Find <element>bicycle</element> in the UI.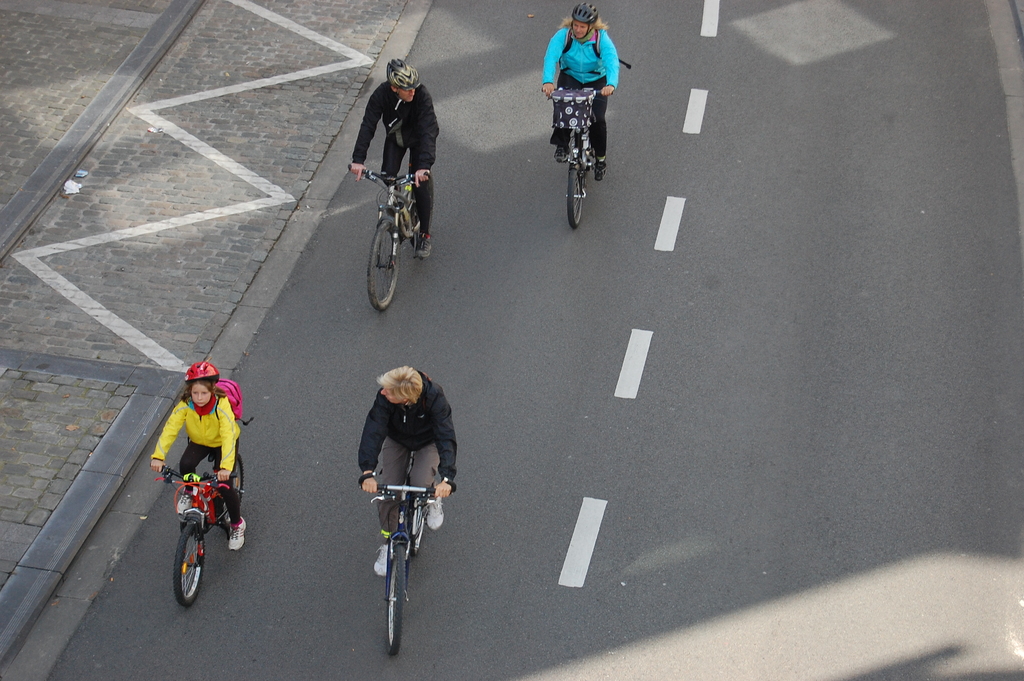
UI element at l=359, t=461, r=447, b=646.
